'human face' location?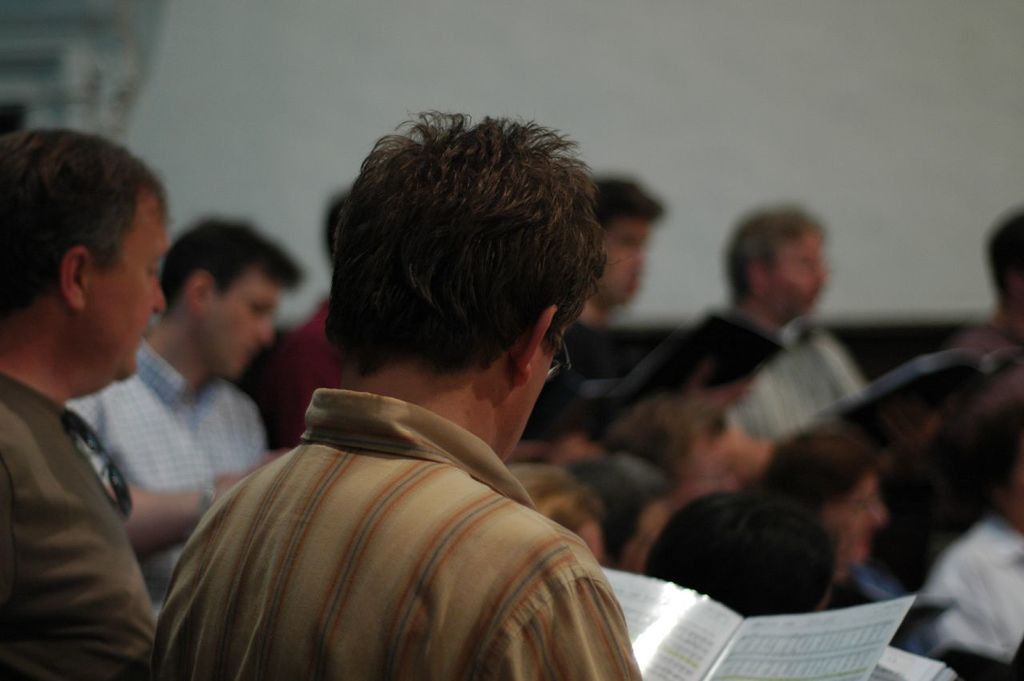
(823,479,888,556)
